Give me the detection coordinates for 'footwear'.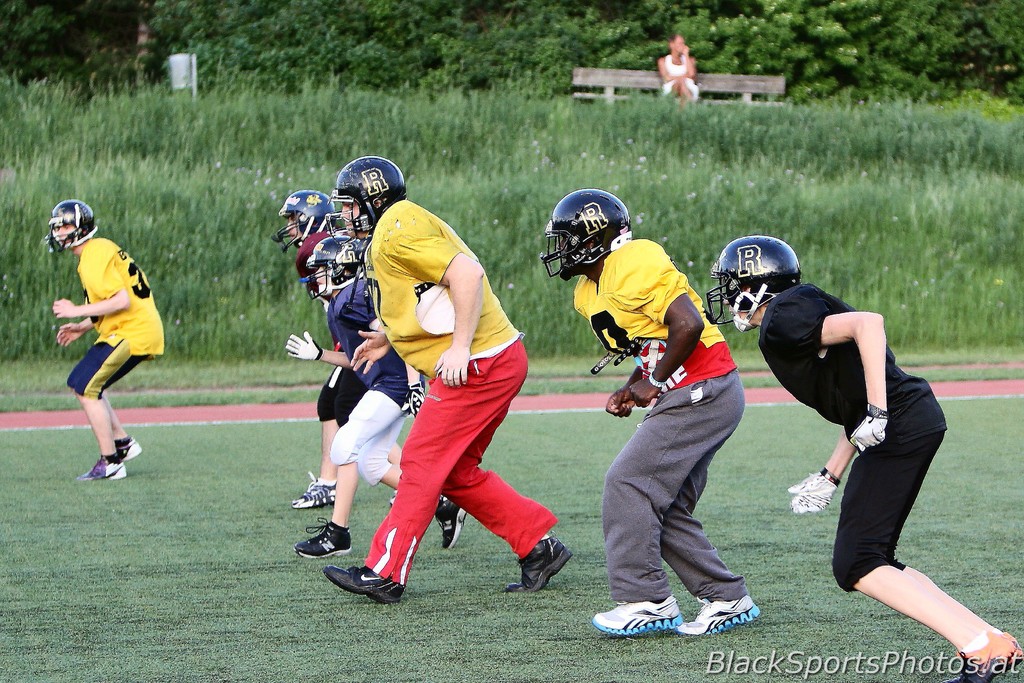
{"left": 436, "top": 500, "right": 458, "bottom": 550}.
